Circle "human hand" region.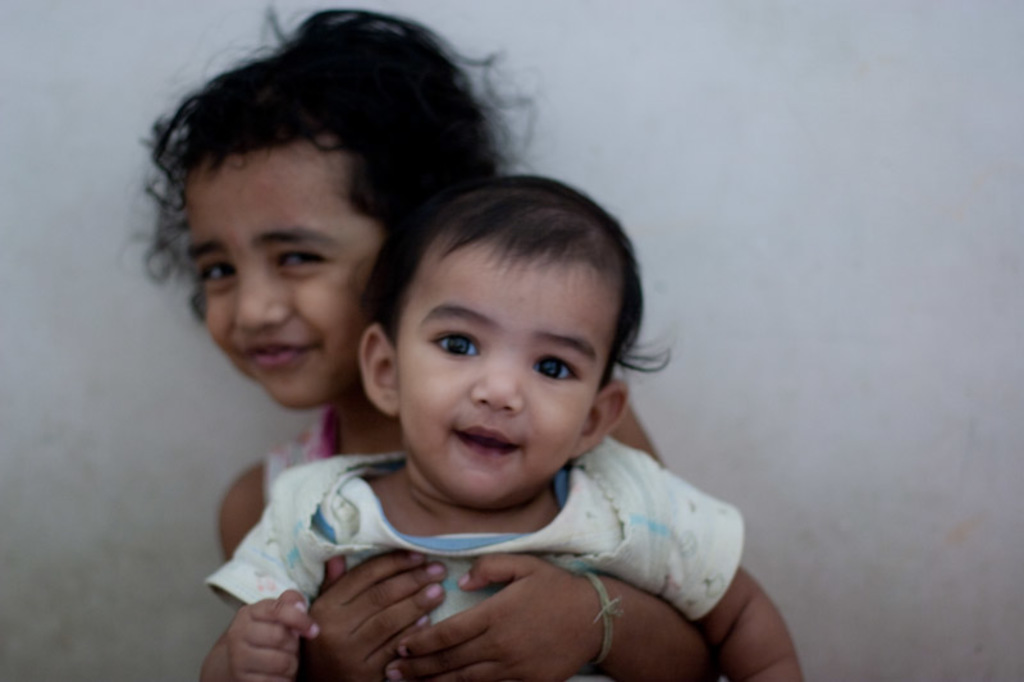
Region: bbox=(218, 590, 312, 677).
